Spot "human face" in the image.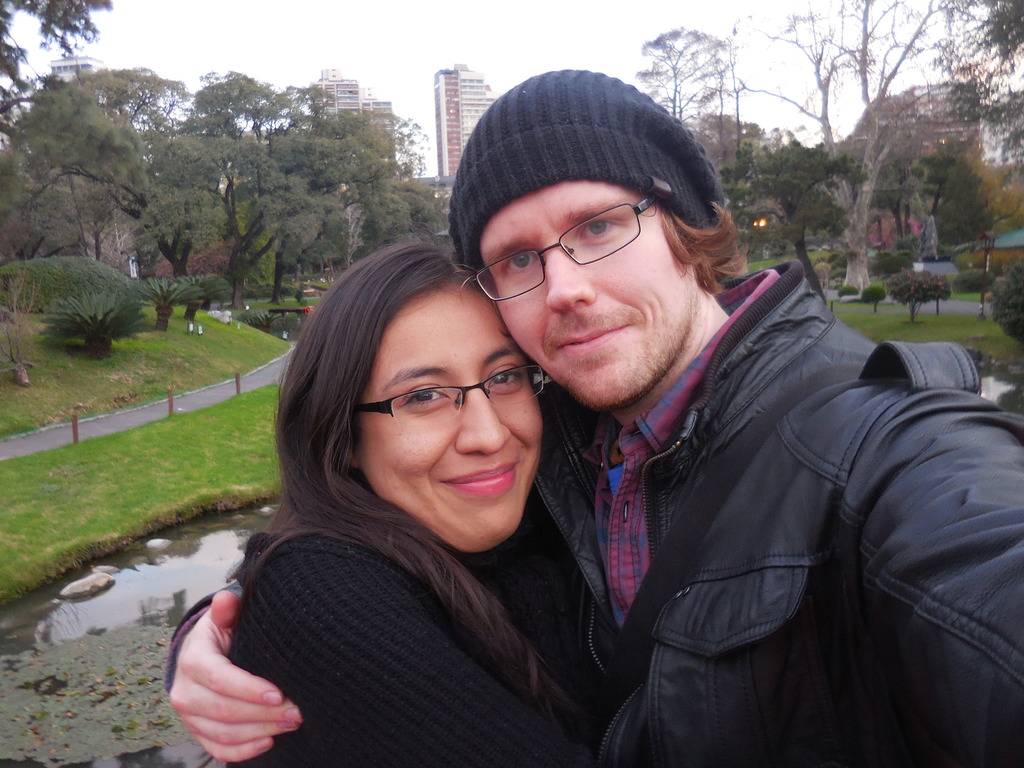
"human face" found at x1=357, y1=285, x2=543, y2=549.
